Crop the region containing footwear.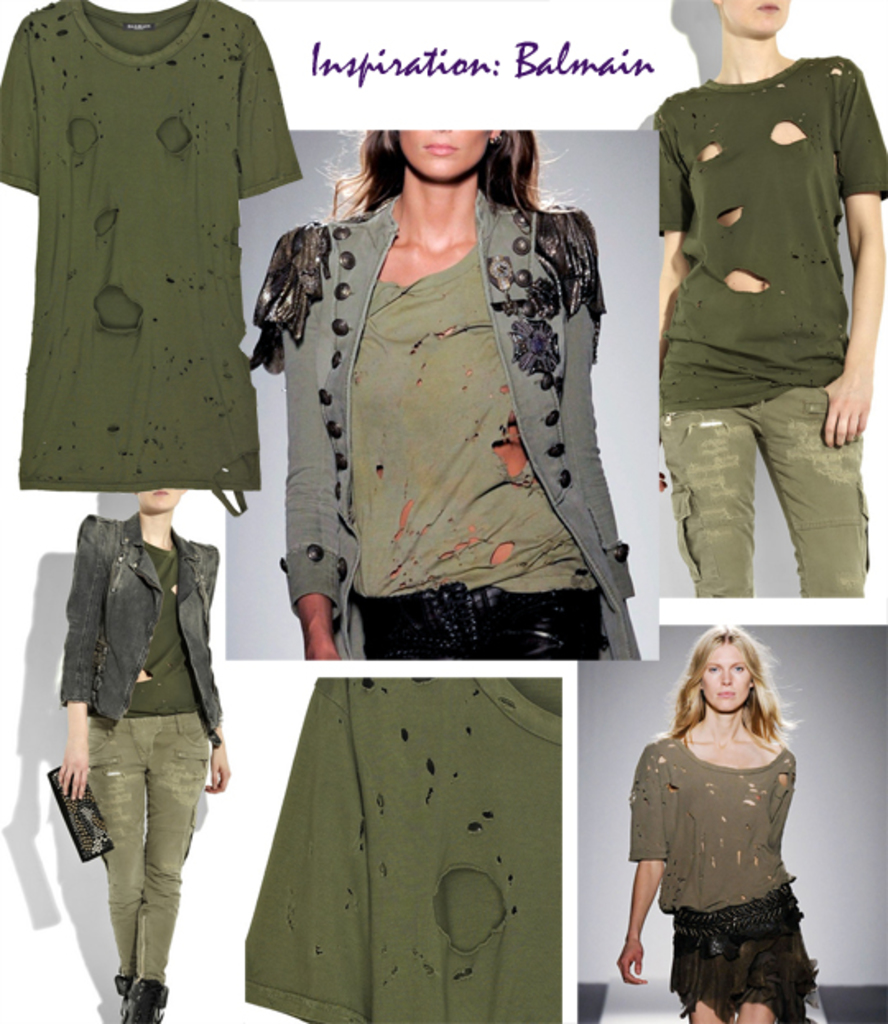
Crop region: 123 978 169 1022.
